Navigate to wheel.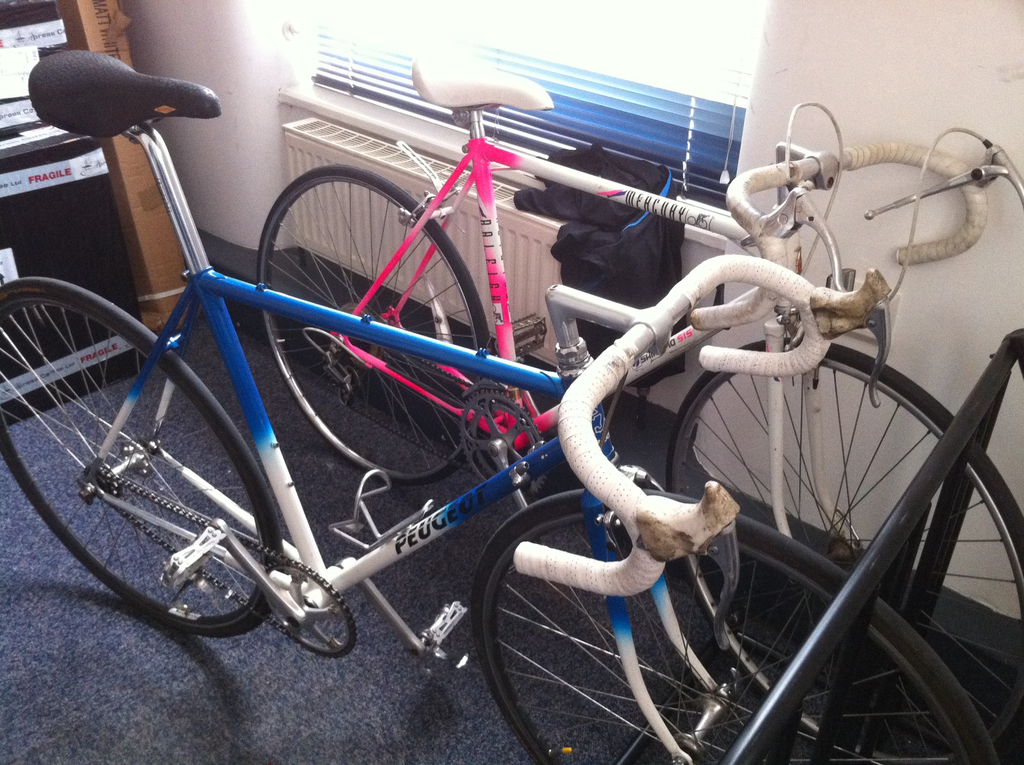
Navigation target: box=[467, 490, 1002, 764].
